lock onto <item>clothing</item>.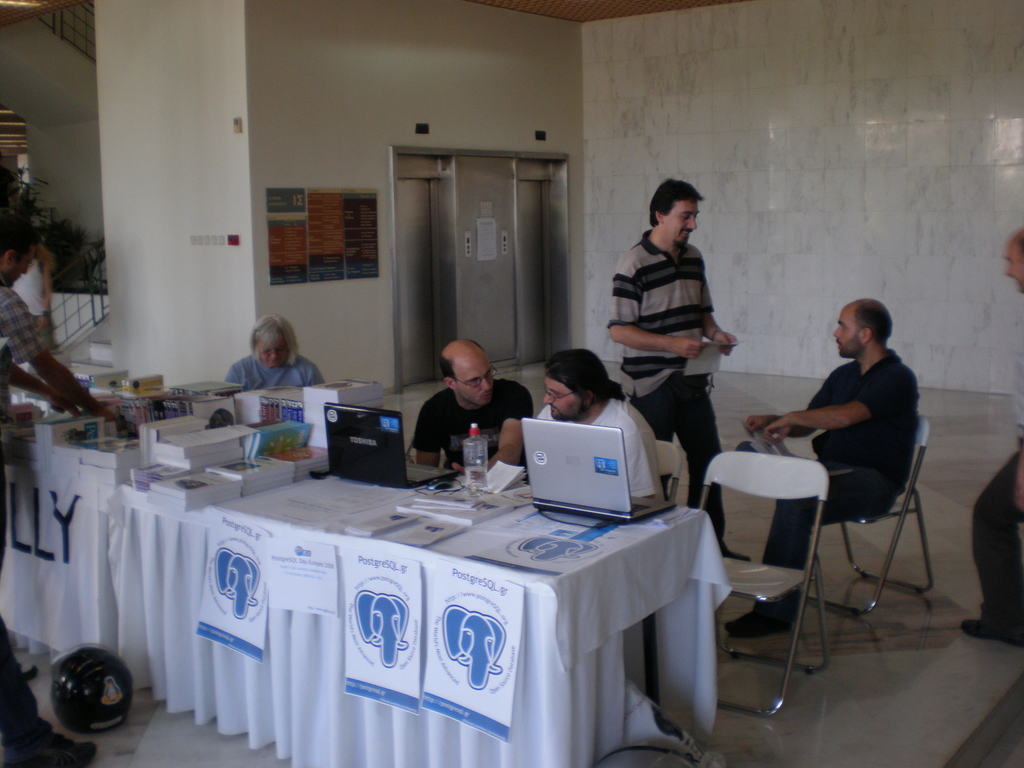
Locked: {"left": 5, "top": 262, "right": 47, "bottom": 335}.
